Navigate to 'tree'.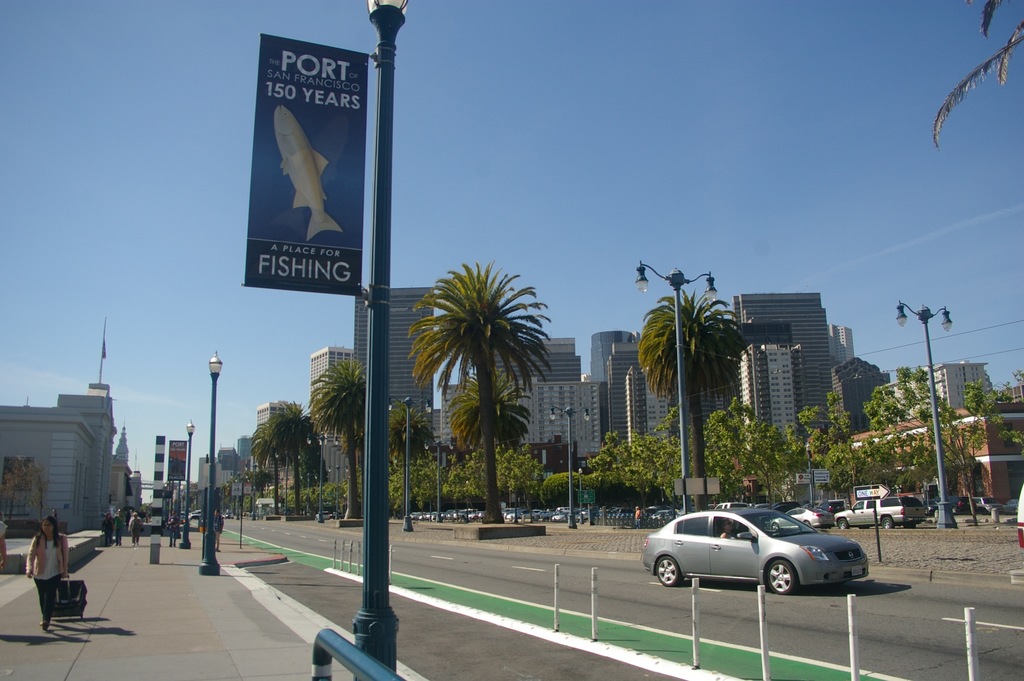
Navigation target: bbox=[266, 398, 323, 511].
